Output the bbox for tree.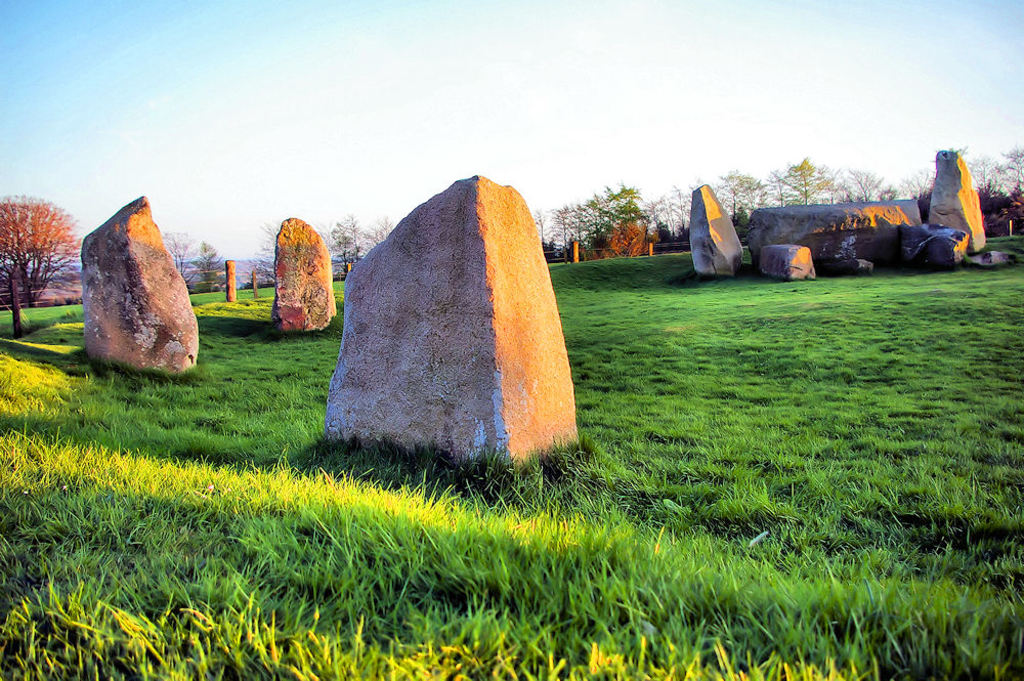
546/204/572/253.
